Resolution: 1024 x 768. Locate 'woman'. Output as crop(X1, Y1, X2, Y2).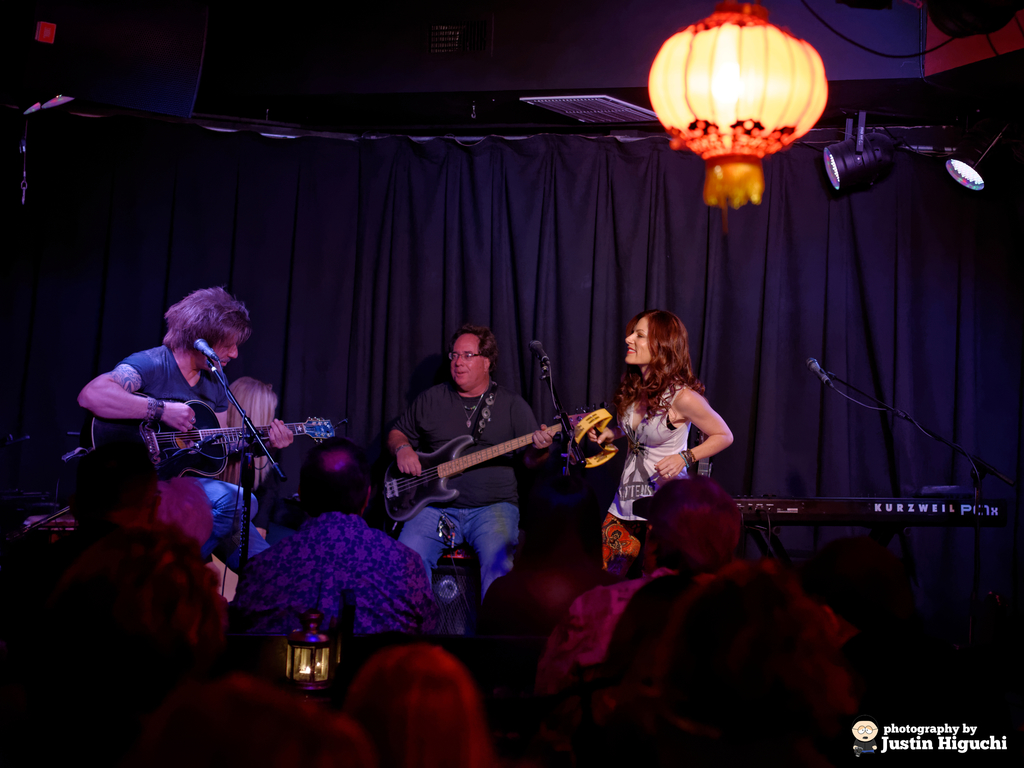
crop(591, 304, 736, 557).
